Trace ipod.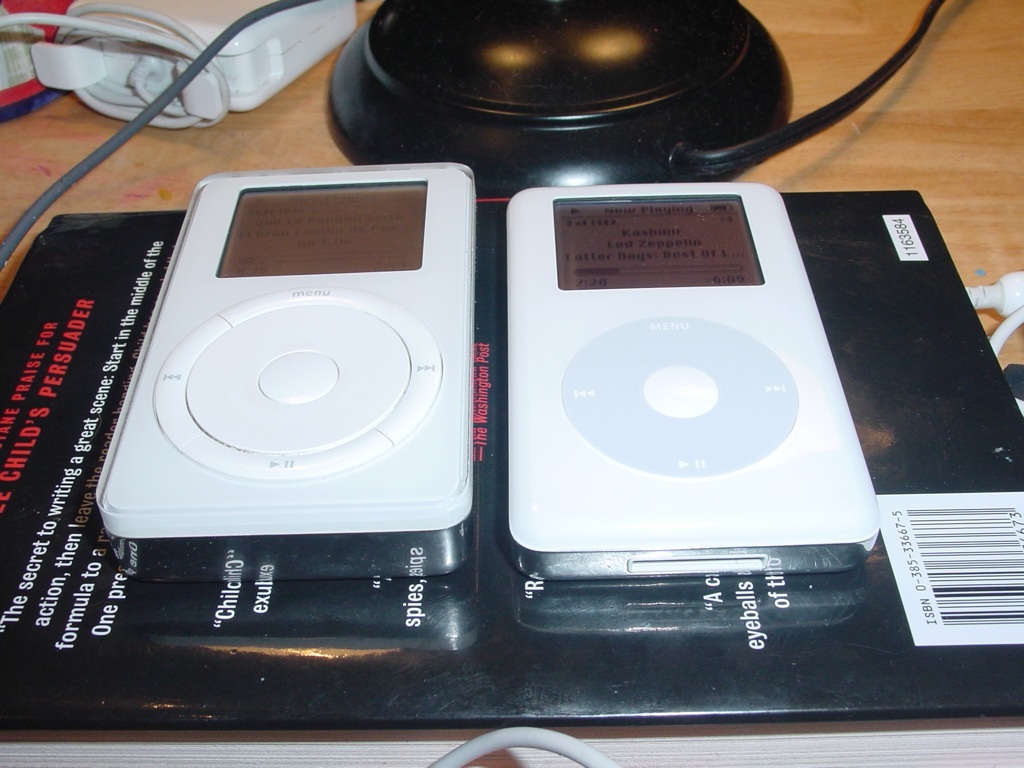
Traced to bbox=(506, 179, 880, 583).
